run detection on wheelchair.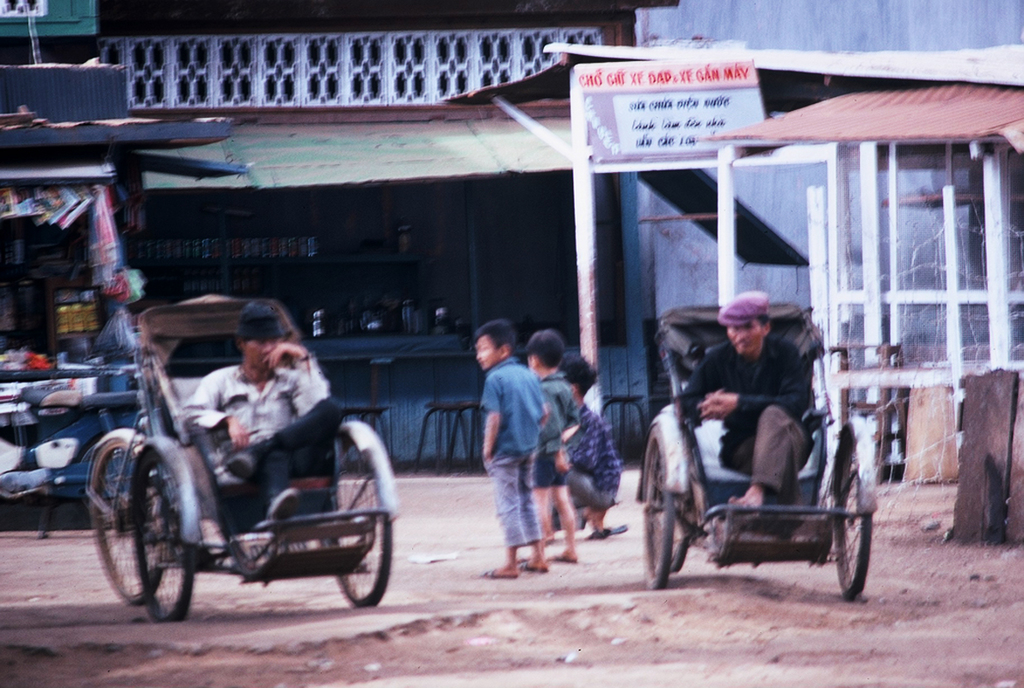
Result: [x1=113, y1=326, x2=375, y2=580].
